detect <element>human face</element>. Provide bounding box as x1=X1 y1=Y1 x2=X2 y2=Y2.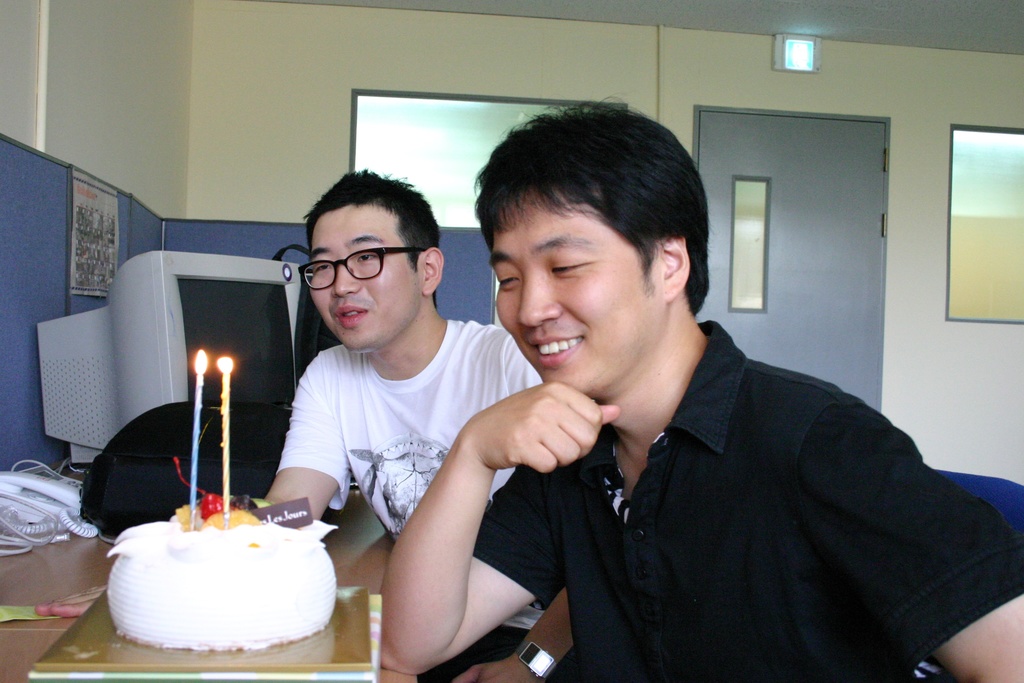
x1=484 y1=213 x2=663 y2=403.
